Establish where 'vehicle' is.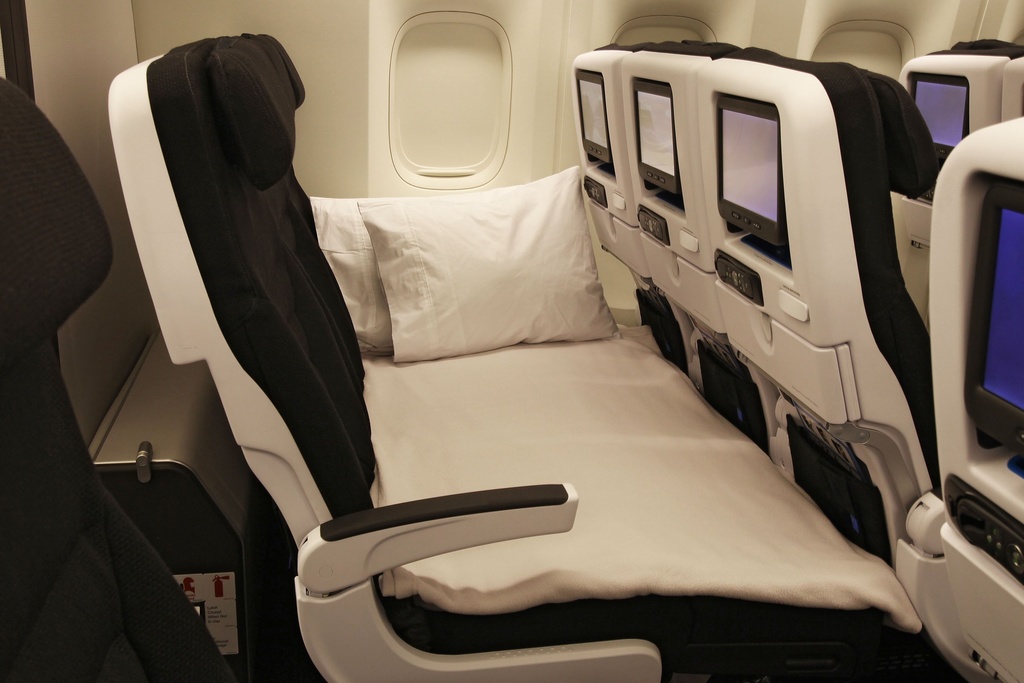
Established at (x1=0, y1=0, x2=1023, y2=682).
